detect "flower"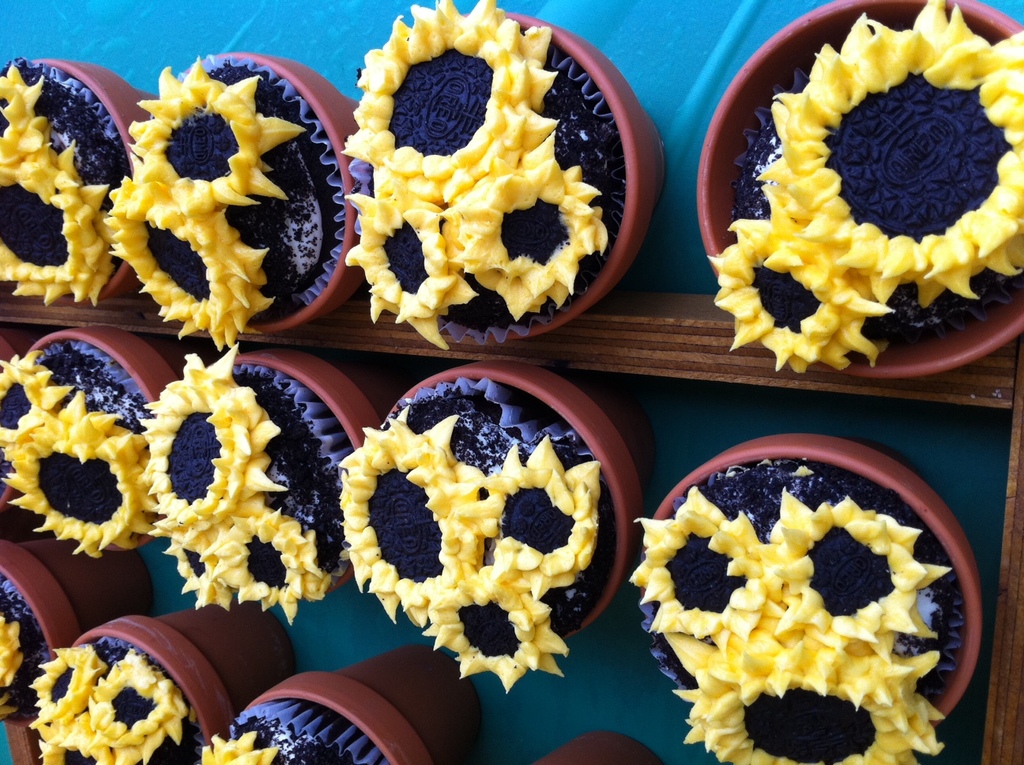
bbox=[172, 549, 233, 612]
